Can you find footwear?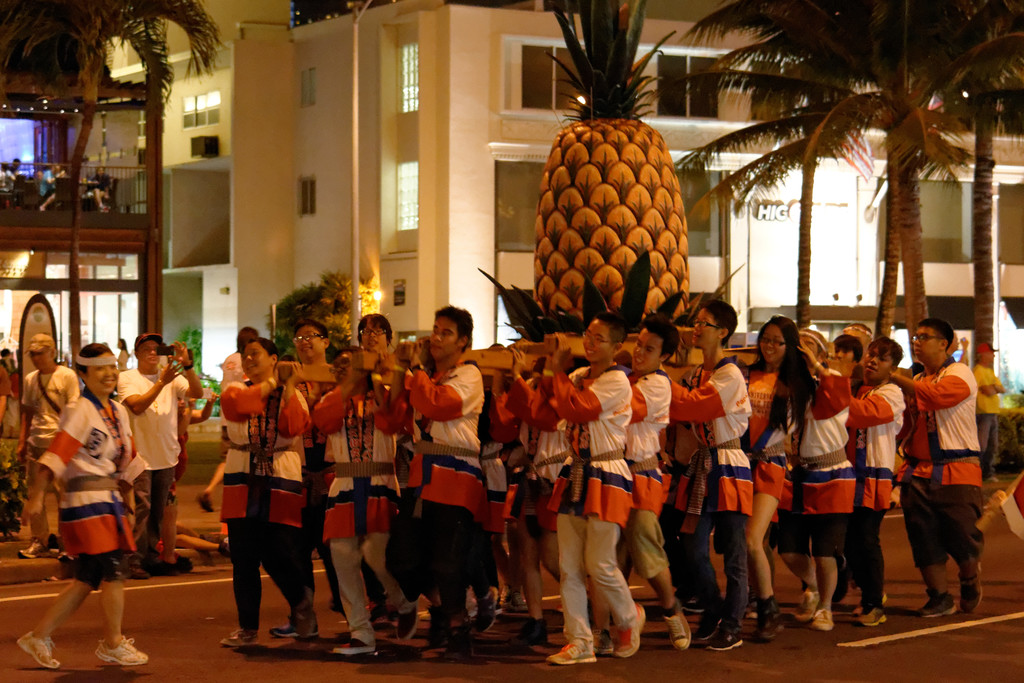
Yes, bounding box: Rect(221, 630, 256, 651).
